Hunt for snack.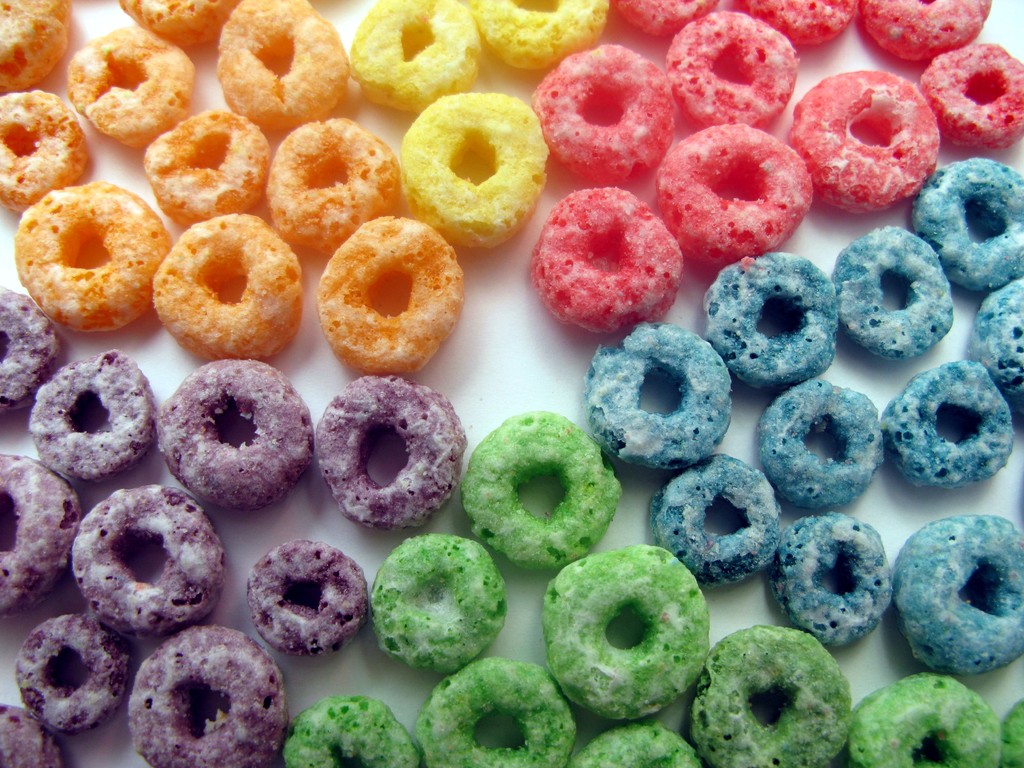
Hunted down at select_region(426, 657, 584, 767).
